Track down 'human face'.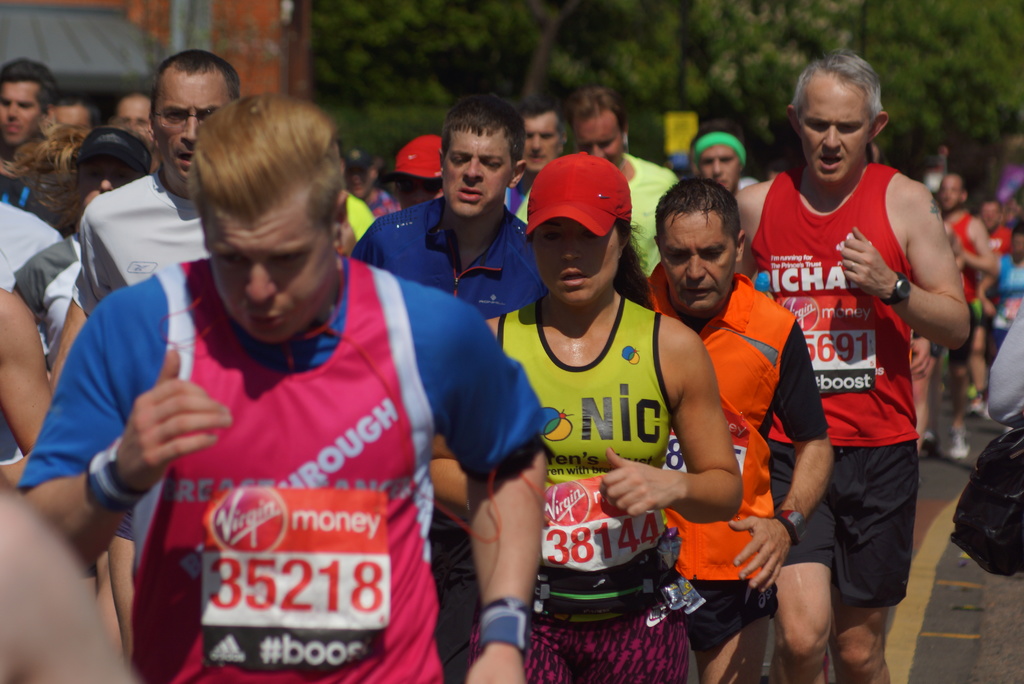
Tracked to bbox=(4, 77, 39, 149).
